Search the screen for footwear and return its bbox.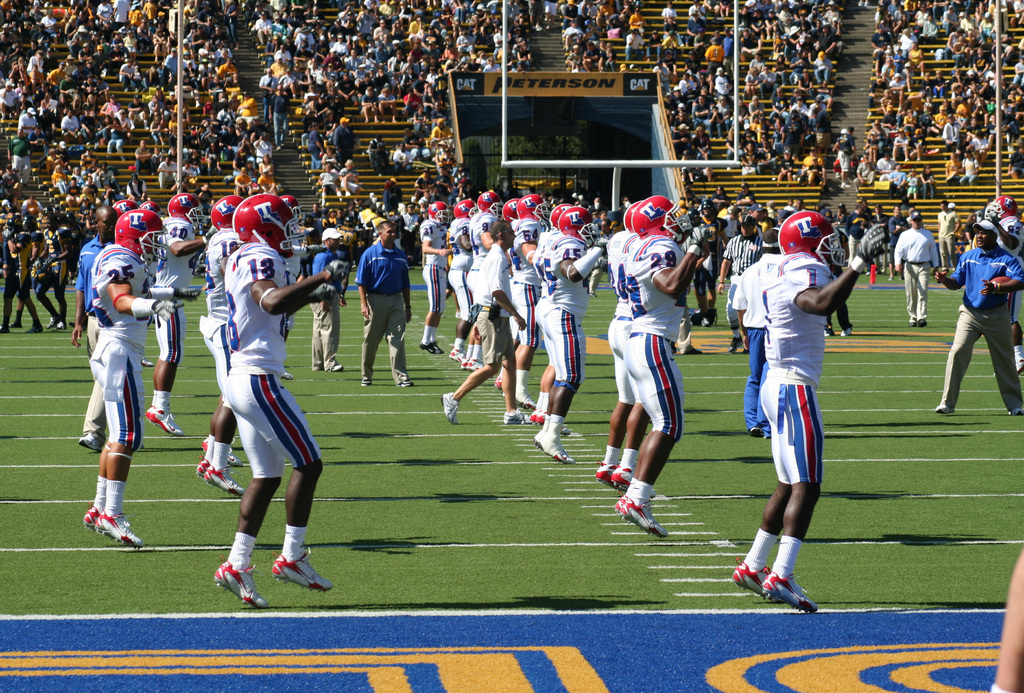
Found: left=506, top=408, right=530, bottom=425.
